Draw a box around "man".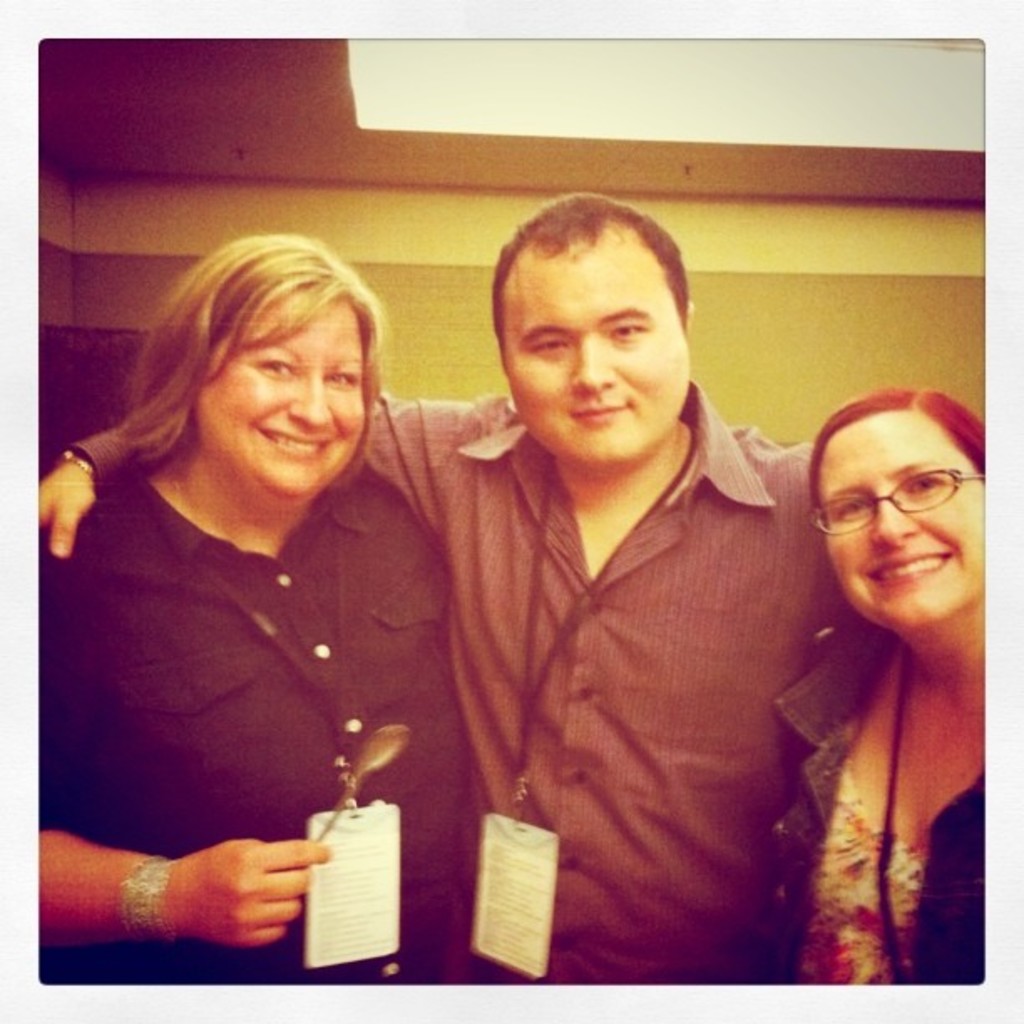
38:202:808:991.
